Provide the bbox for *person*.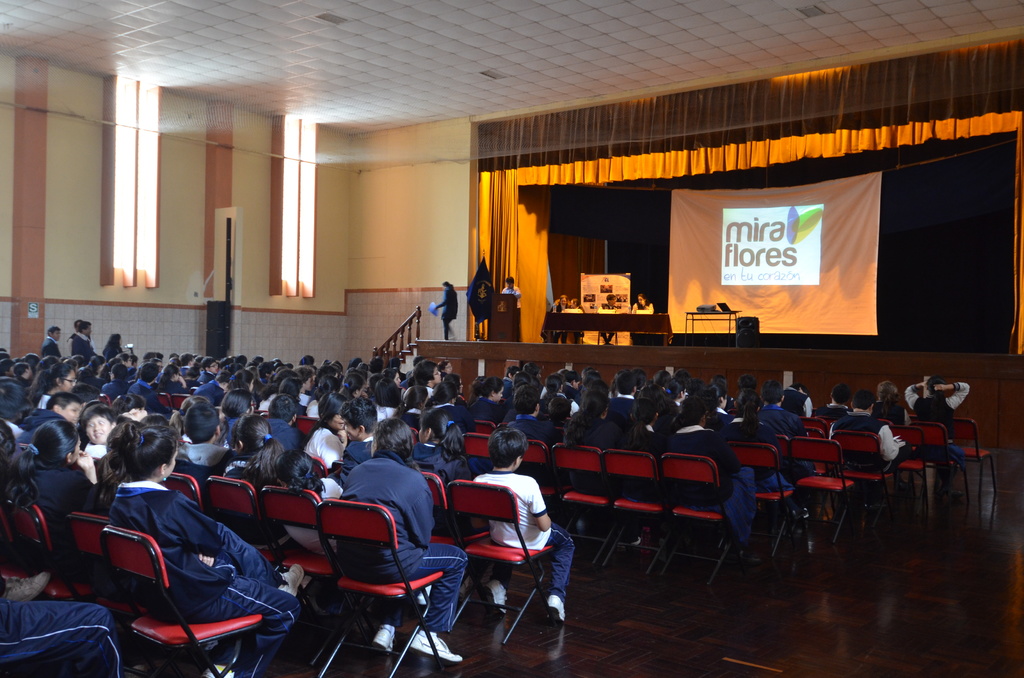
region(481, 426, 570, 624).
